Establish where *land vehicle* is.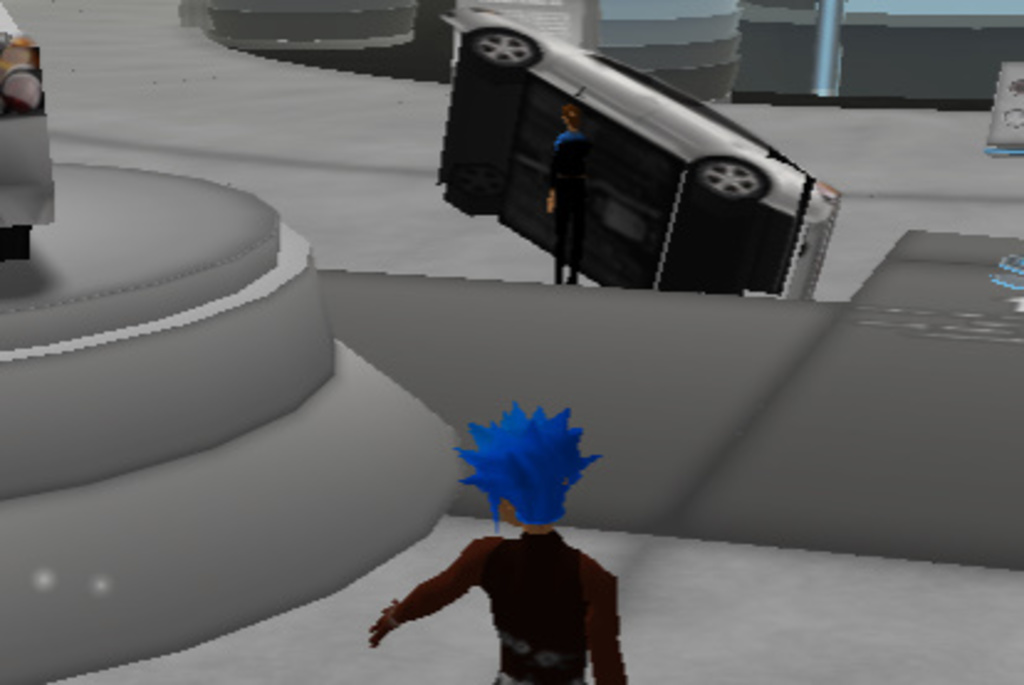
Established at (435,5,838,299).
